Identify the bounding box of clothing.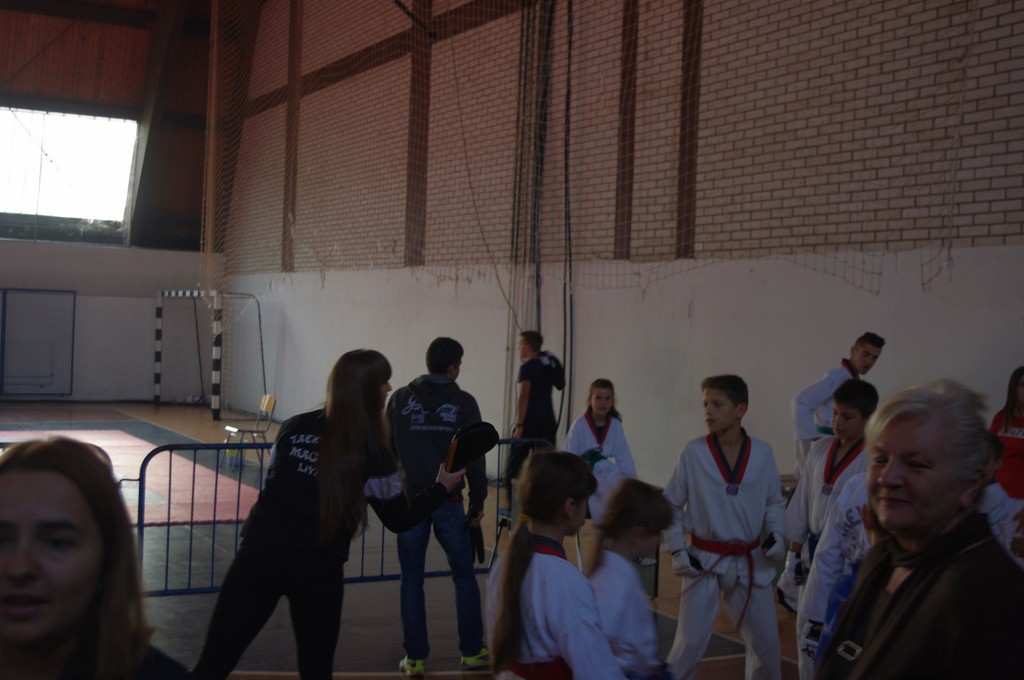
65/644/193/679.
